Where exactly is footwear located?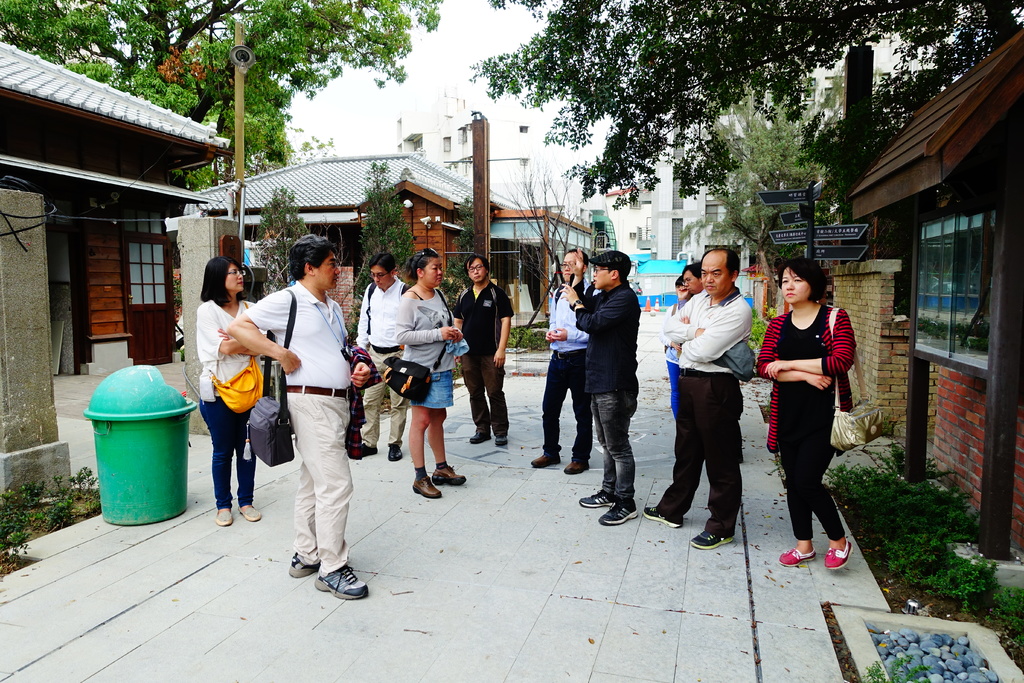
Its bounding box is 384 444 403 458.
